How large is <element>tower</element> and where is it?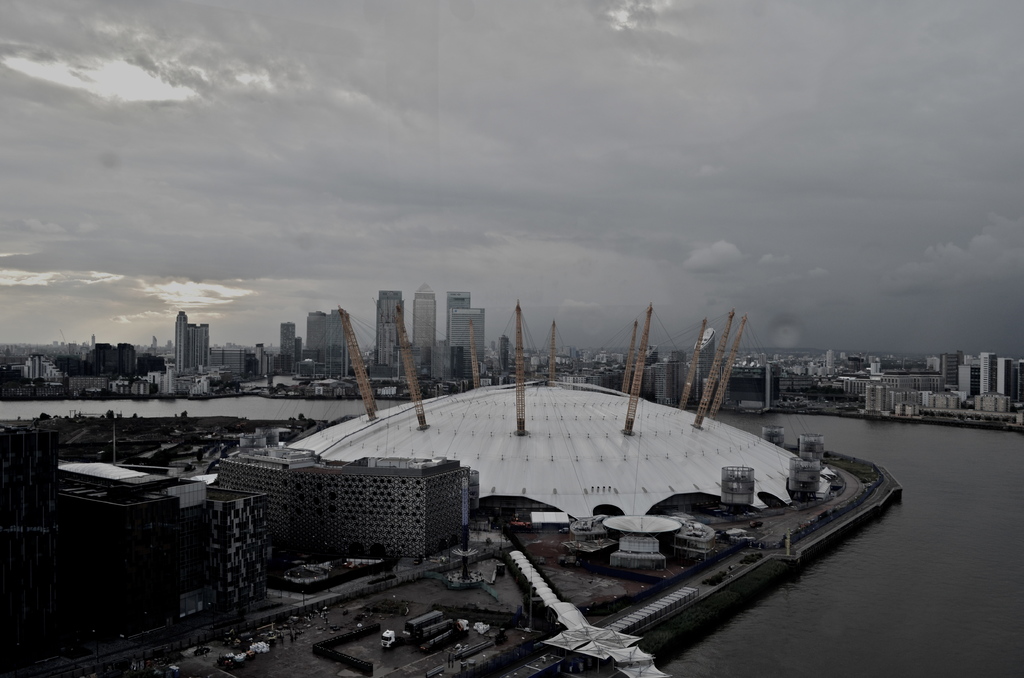
Bounding box: bbox(278, 317, 295, 364).
